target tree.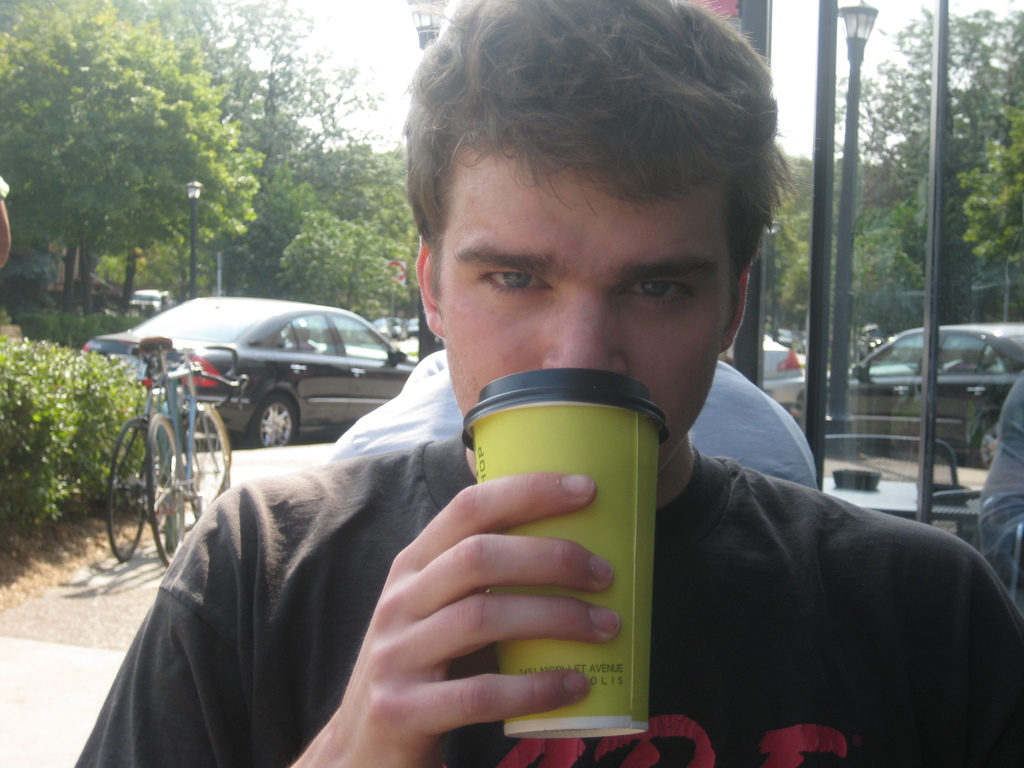
Target region: (x1=763, y1=0, x2=1023, y2=341).
